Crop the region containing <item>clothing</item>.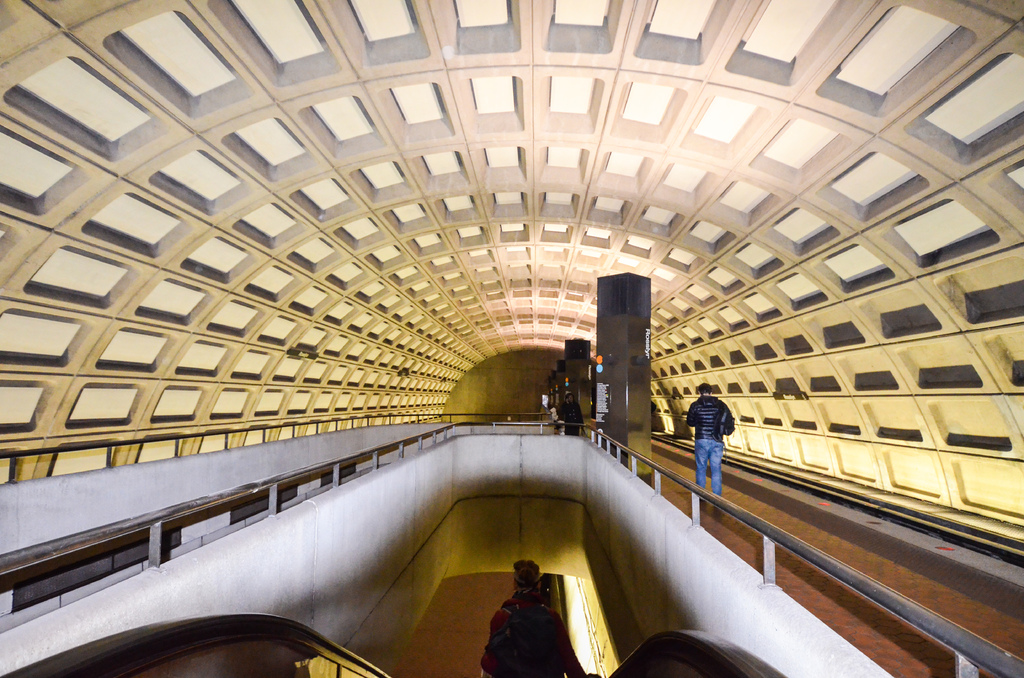
Crop region: [x1=686, y1=394, x2=733, y2=494].
